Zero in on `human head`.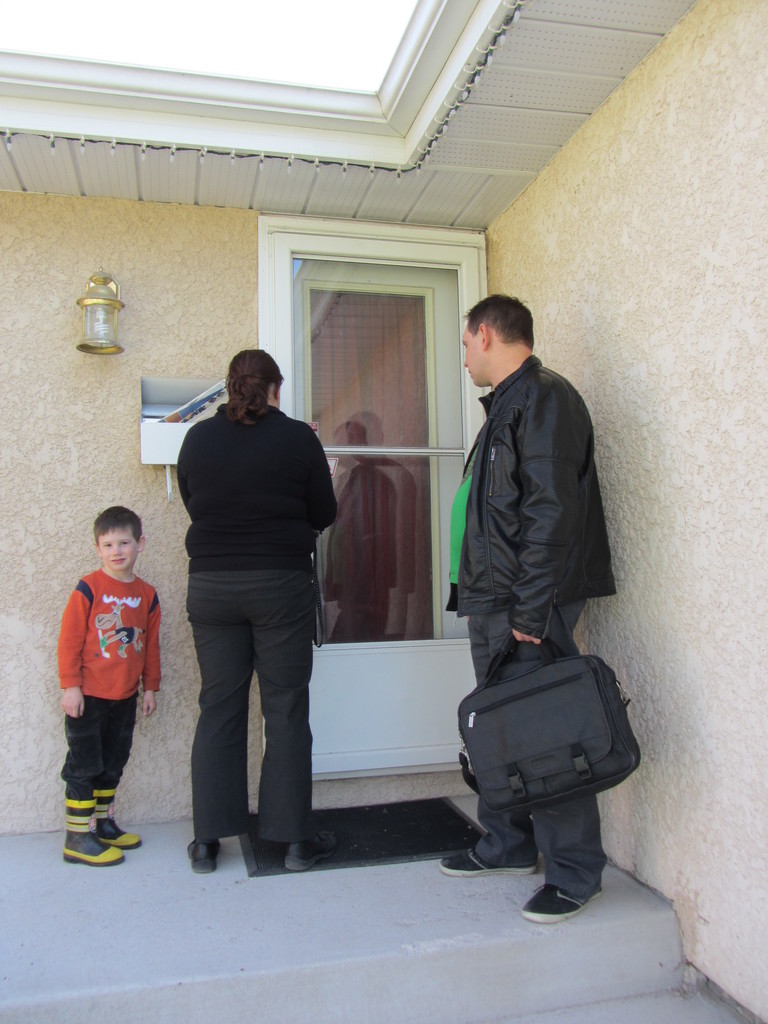
Zeroed in: 462:289:556:373.
